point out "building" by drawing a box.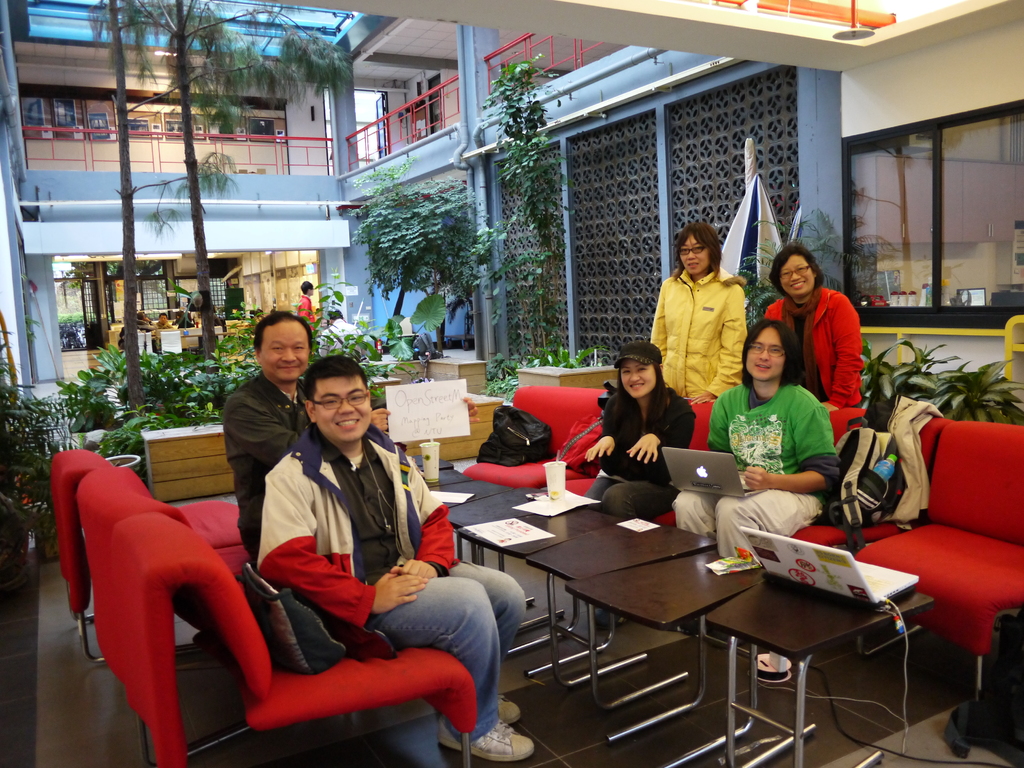
{"x1": 0, "y1": 0, "x2": 837, "y2": 415}.
